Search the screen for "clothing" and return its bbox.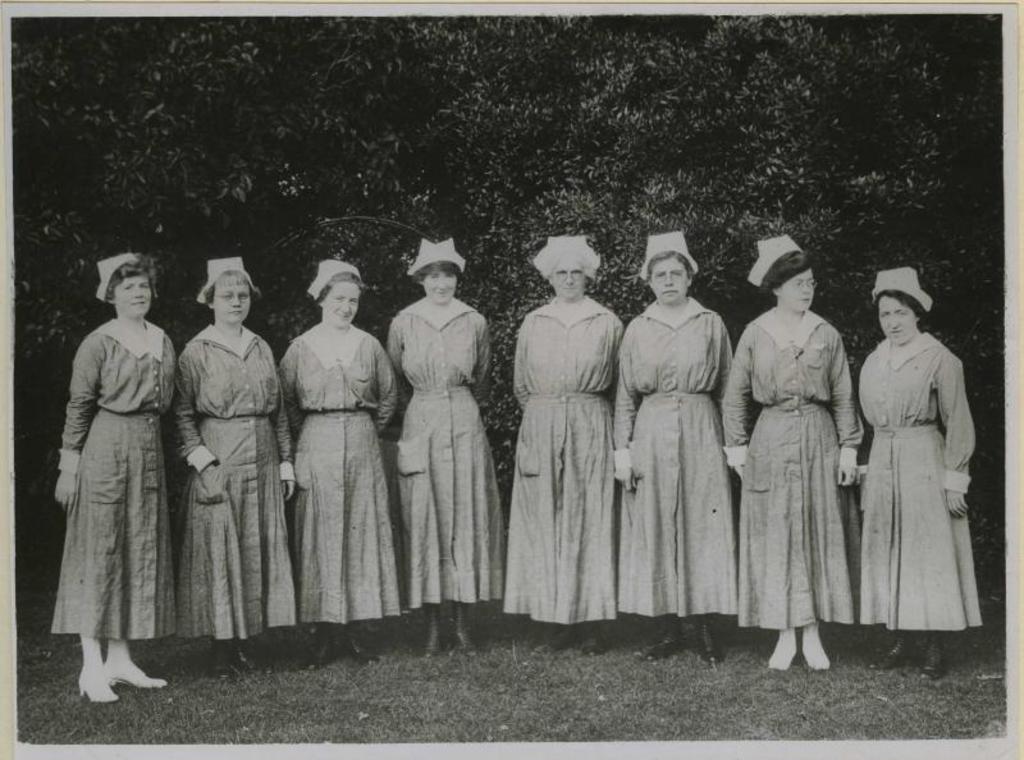
Found: [169, 312, 305, 644].
